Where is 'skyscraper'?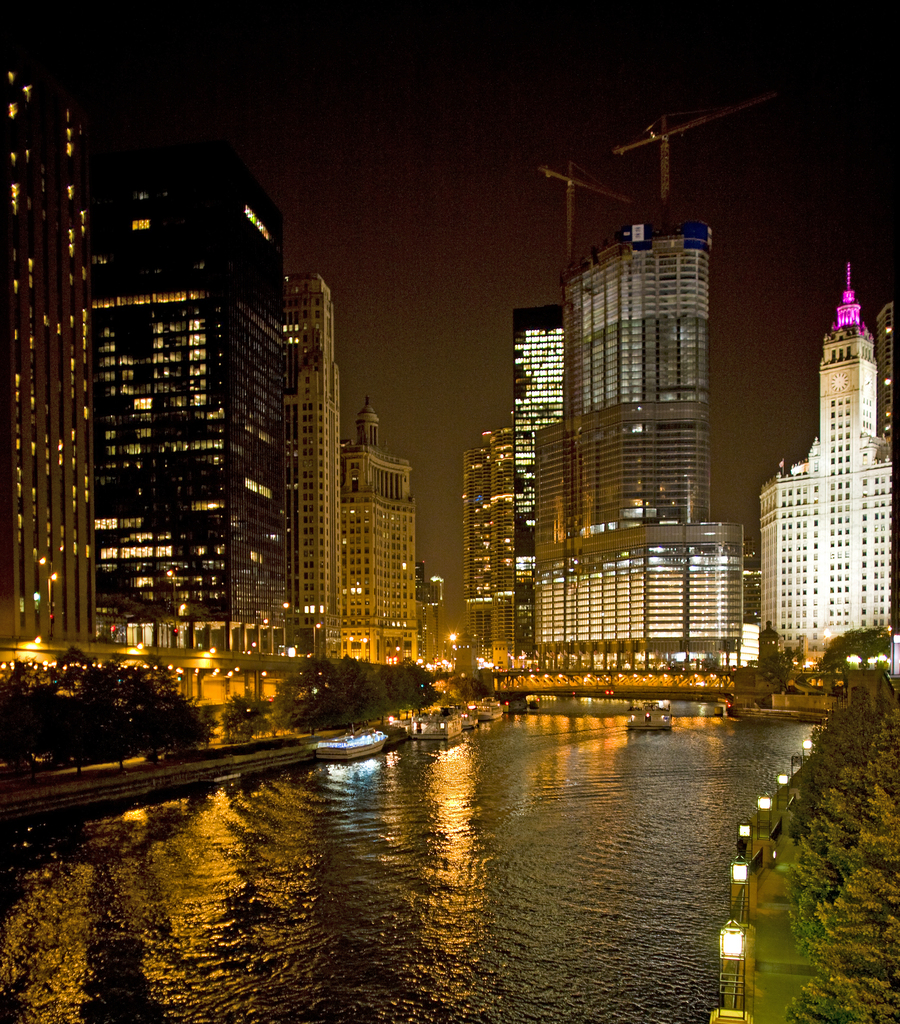
x1=279 y1=266 x2=432 y2=657.
